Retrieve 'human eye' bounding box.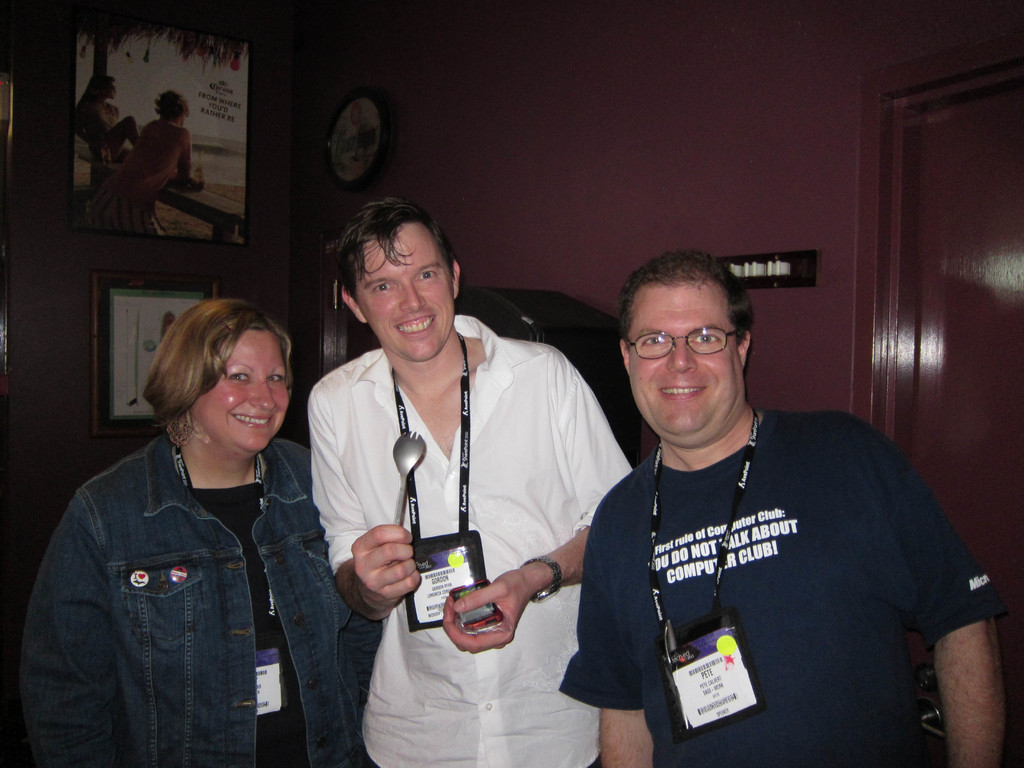
Bounding box: region(414, 268, 442, 282).
